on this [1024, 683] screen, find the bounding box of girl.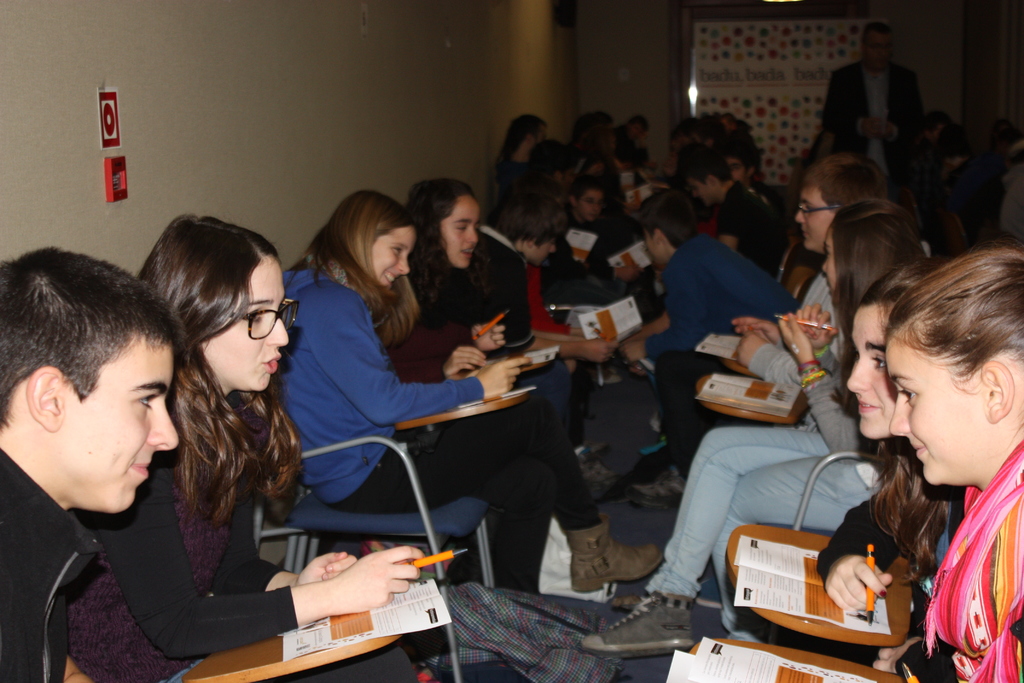
Bounding box: bbox=(92, 212, 420, 681).
